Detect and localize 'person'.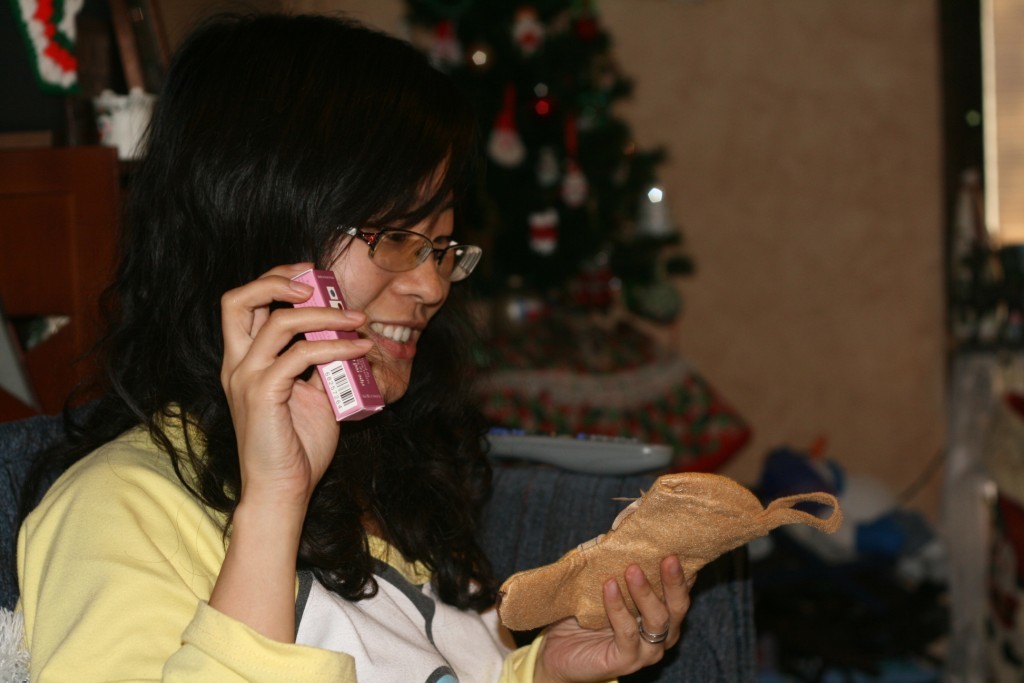
Localized at select_region(51, 41, 543, 682).
